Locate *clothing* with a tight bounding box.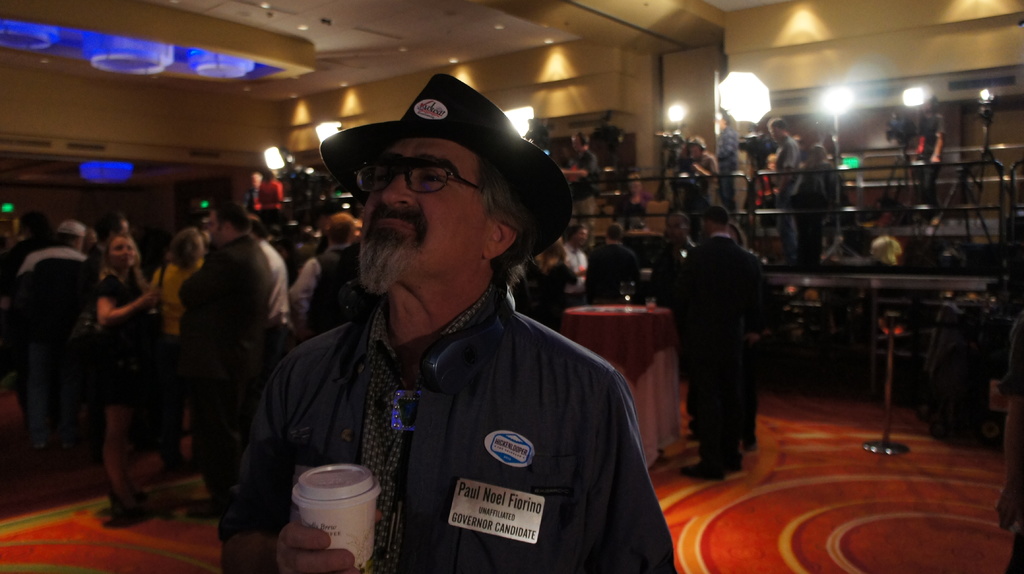
BBox(223, 273, 676, 573).
